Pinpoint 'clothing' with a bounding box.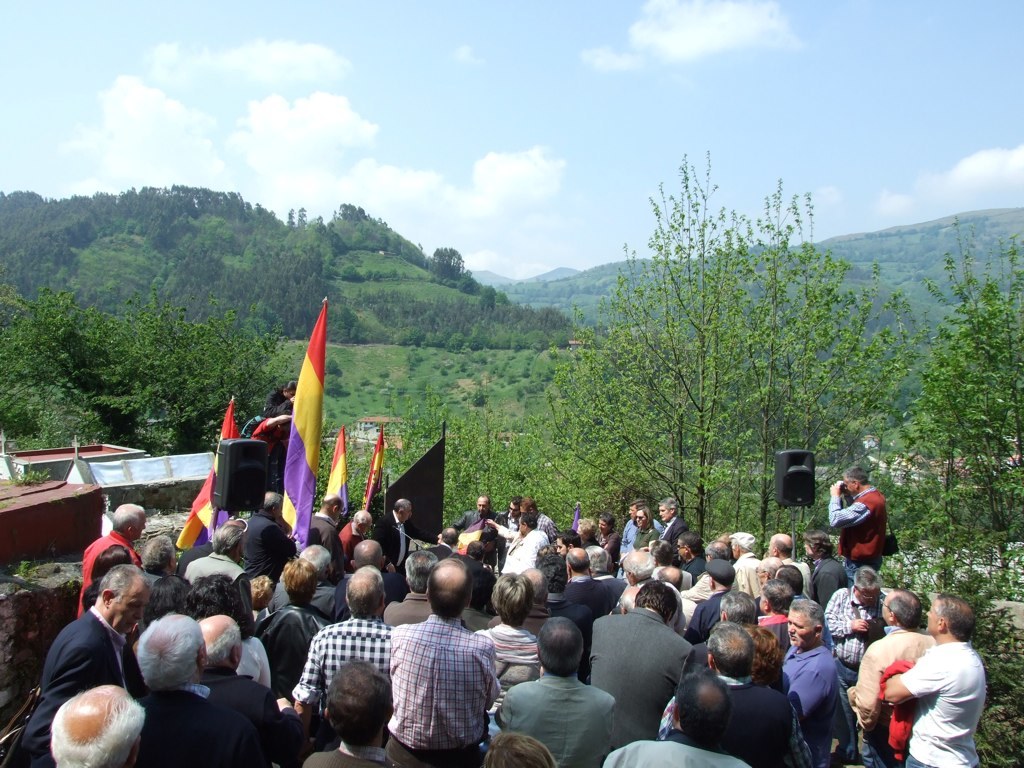
pyautogui.locateOnScreen(178, 544, 208, 575).
